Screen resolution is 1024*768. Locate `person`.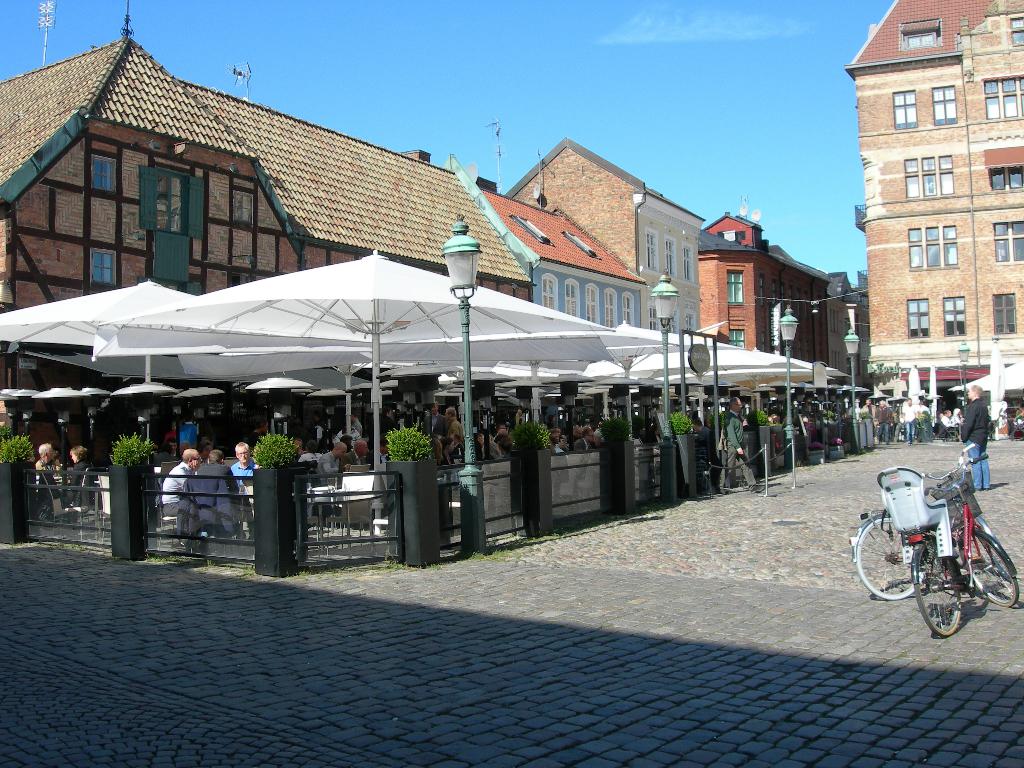
box(874, 401, 897, 442).
